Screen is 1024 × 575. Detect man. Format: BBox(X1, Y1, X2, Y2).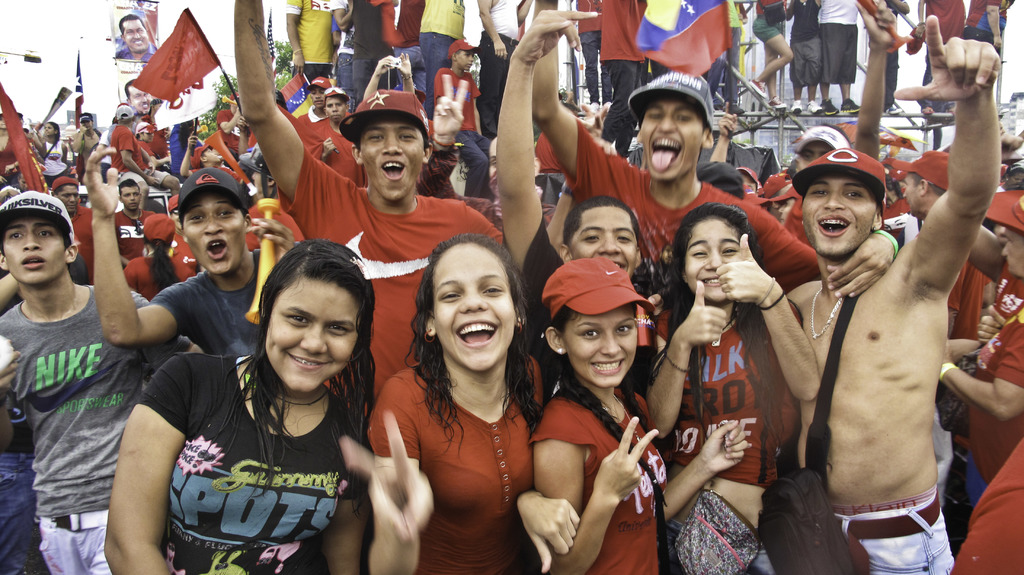
BBox(764, 17, 1004, 574).
